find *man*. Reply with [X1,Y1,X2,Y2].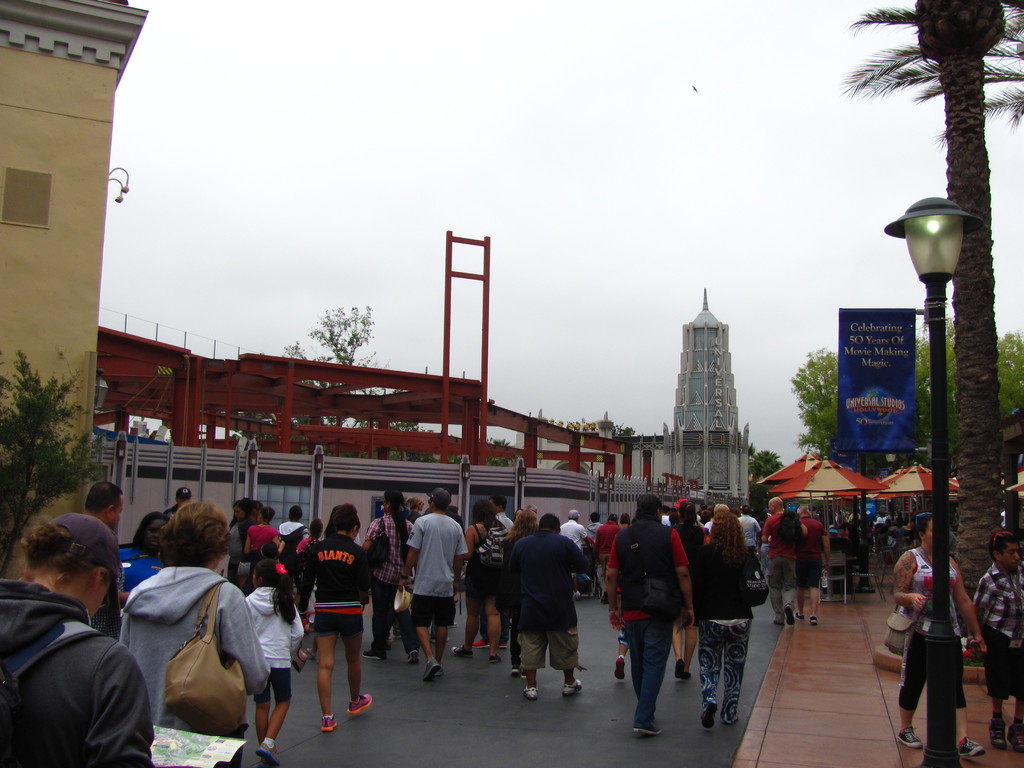
[735,506,759,549].
